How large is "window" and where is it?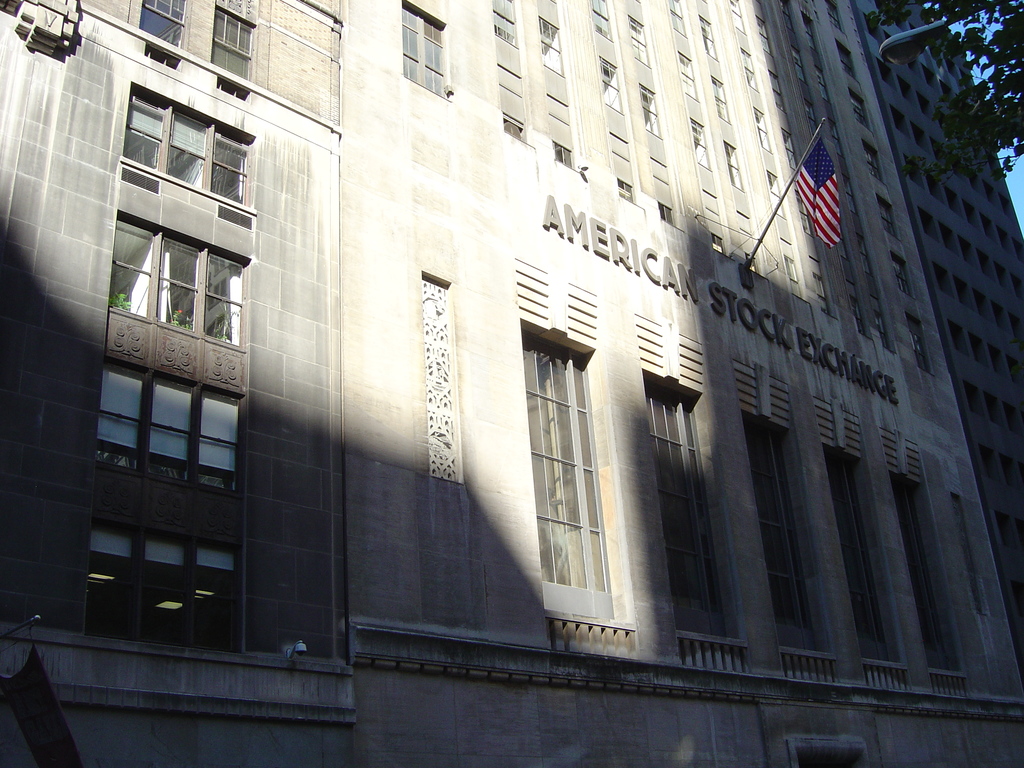
Bounding box: <region>207, 3, 257, 83</region>.
